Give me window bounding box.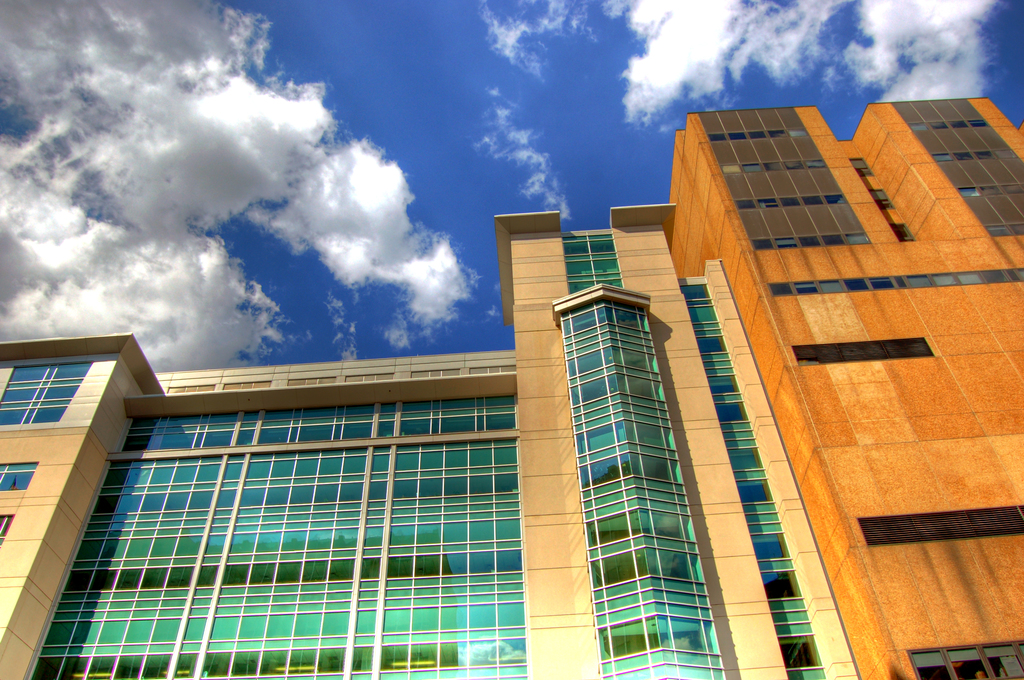
25/440/531/679.
